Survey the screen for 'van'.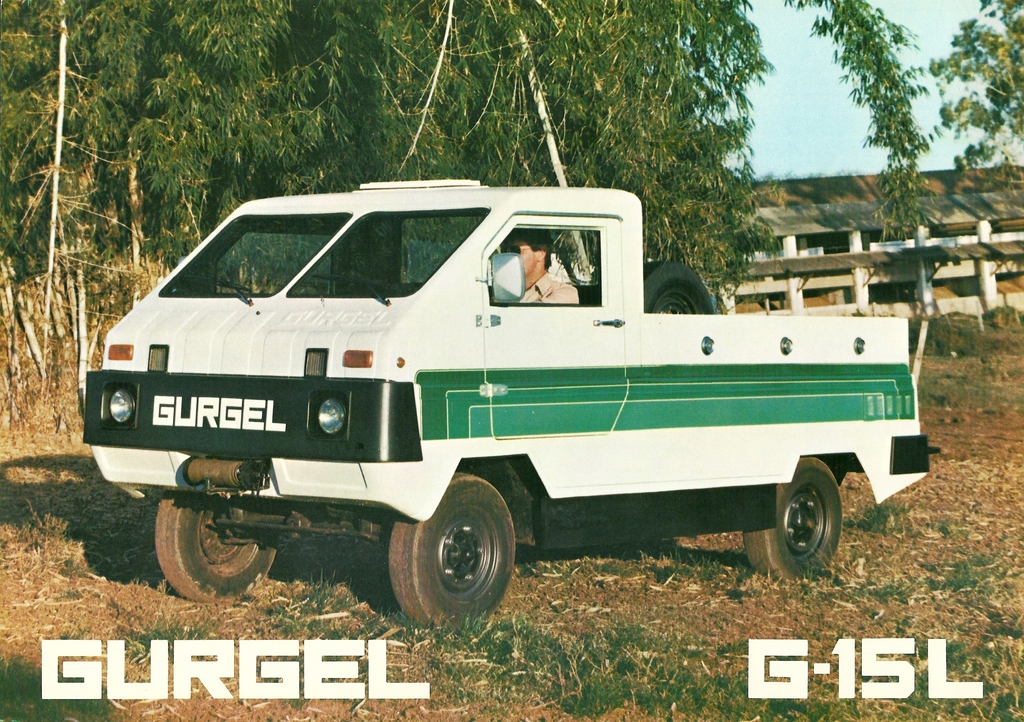
Survey found: (x1=80, y1=178, x2=942, y2=632).
